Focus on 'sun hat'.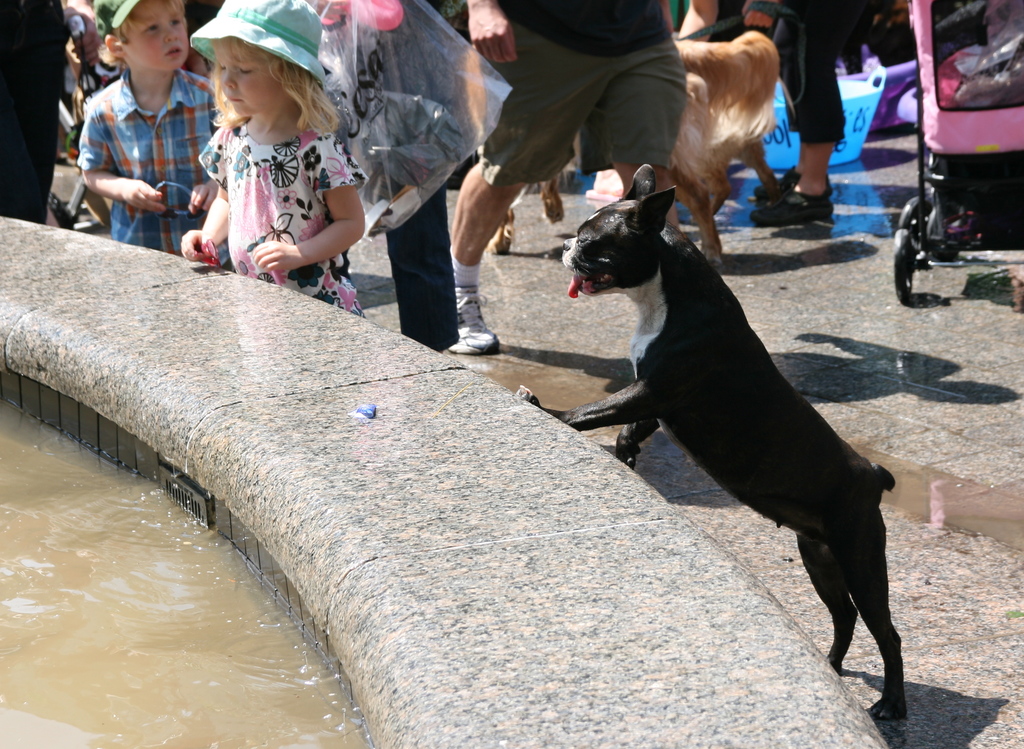
Focused at [x1=90, y1=0, x2=155, y2=49].
